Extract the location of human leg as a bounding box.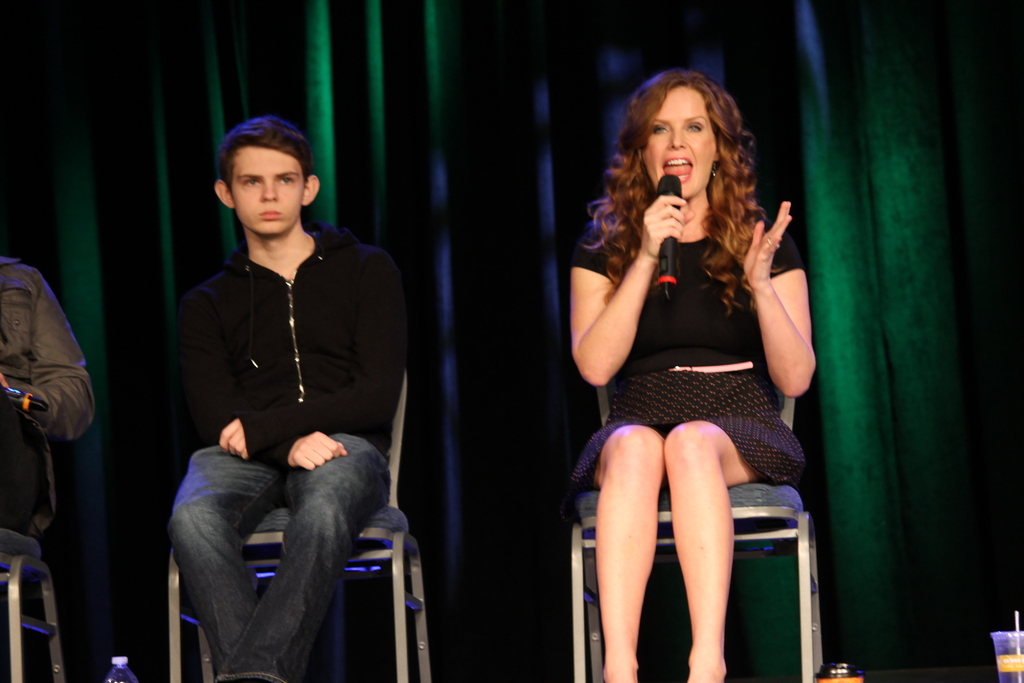
x1=662 y1=366 x2=795 y2=682.
